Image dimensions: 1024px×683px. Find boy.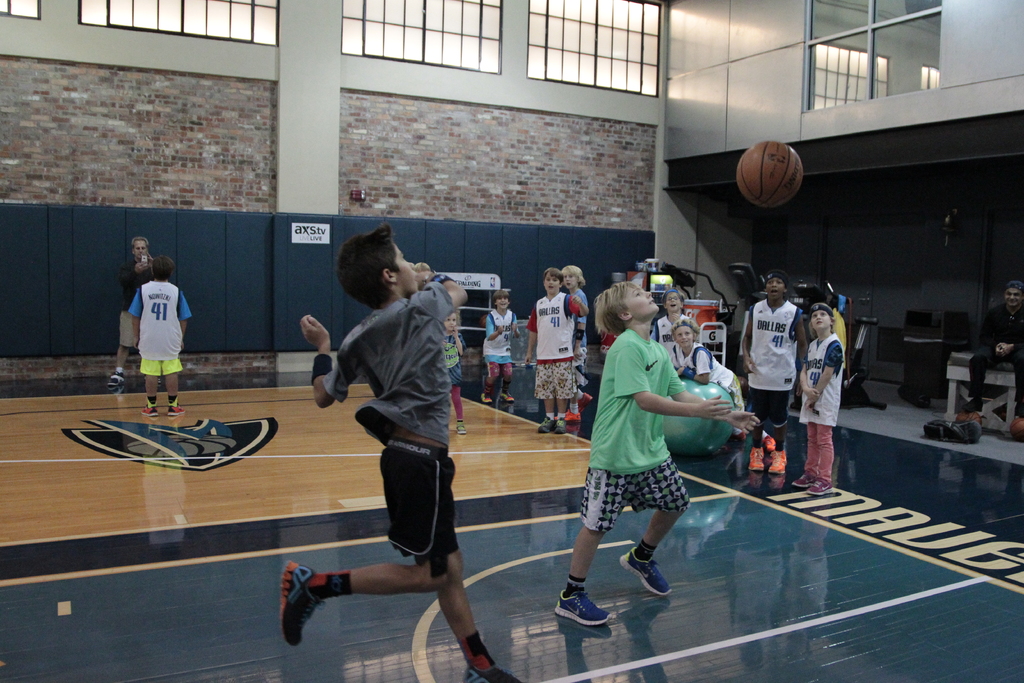
[x1=545, y1=275, x2=751, y2=629].
